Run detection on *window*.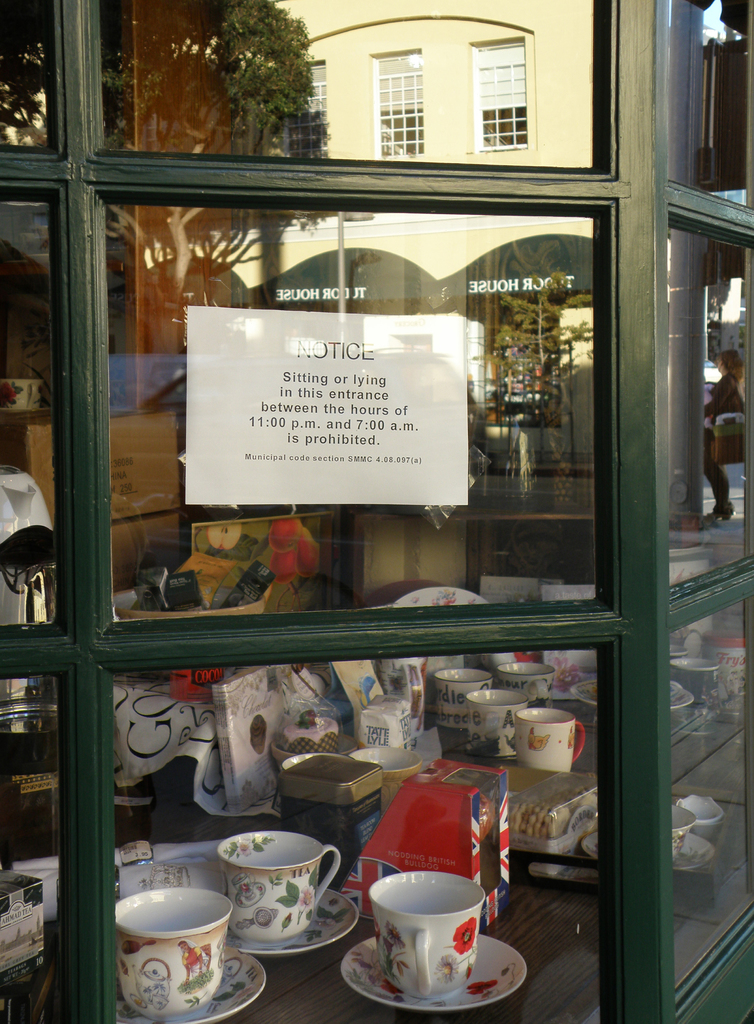
Result: locate(373, 49, 425, 172).
